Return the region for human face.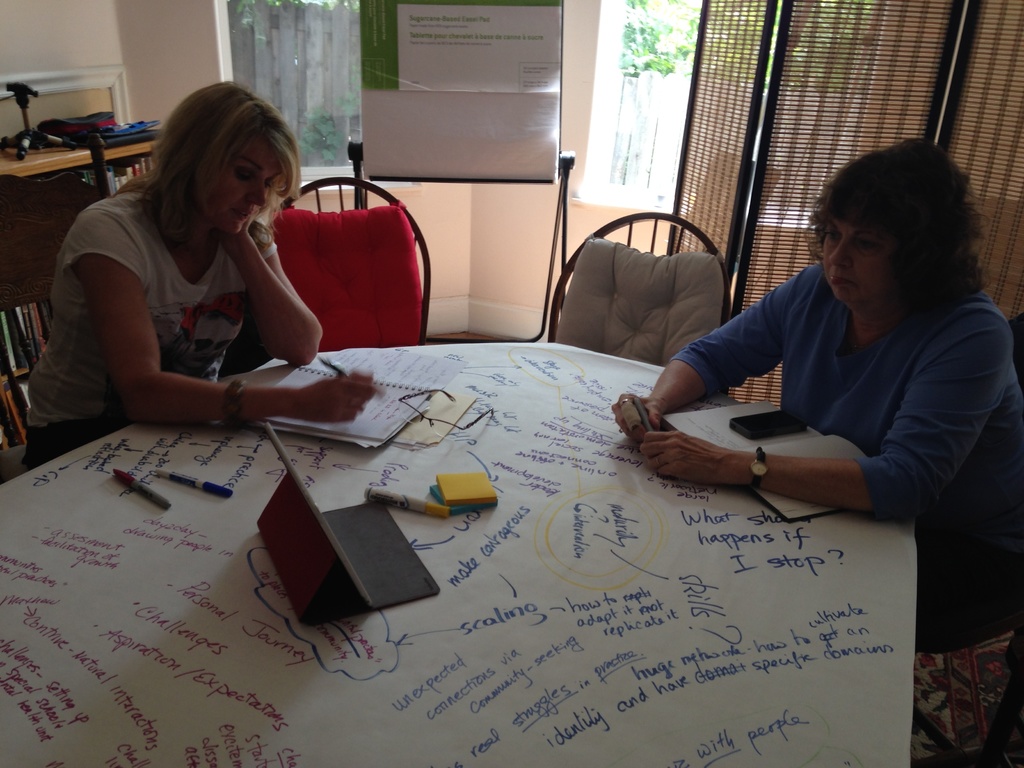
detection(198, 129, 282, 233).
